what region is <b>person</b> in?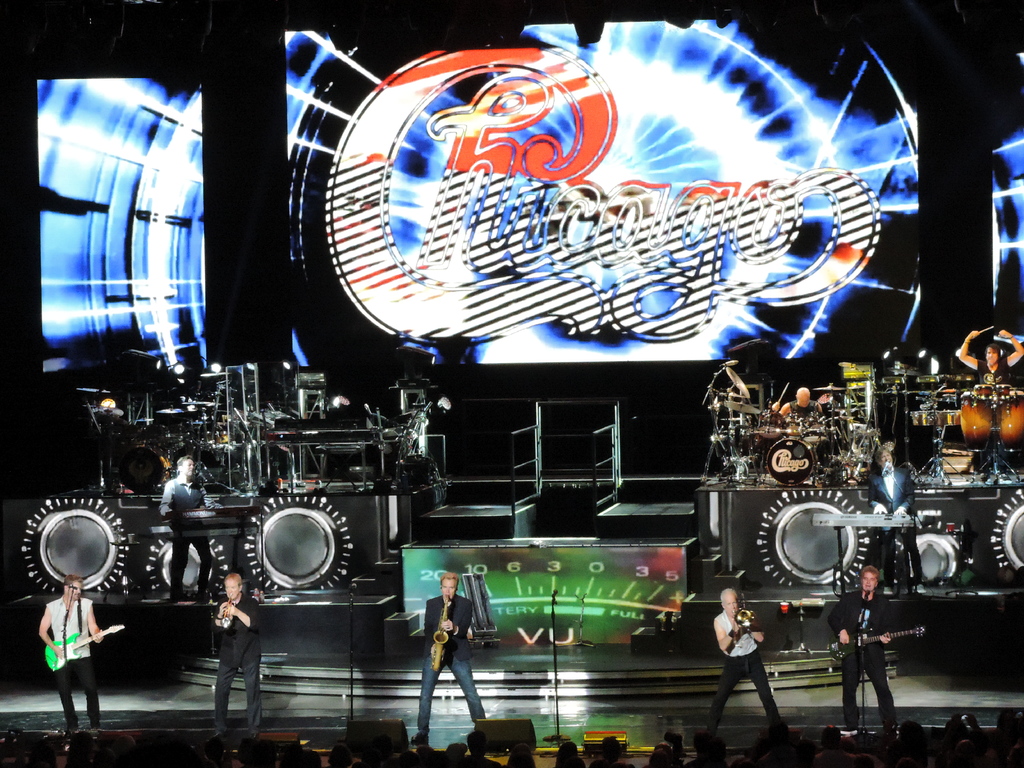
{"x1": 707, "y1": 590, "x2": 789, "y2": 729}.
